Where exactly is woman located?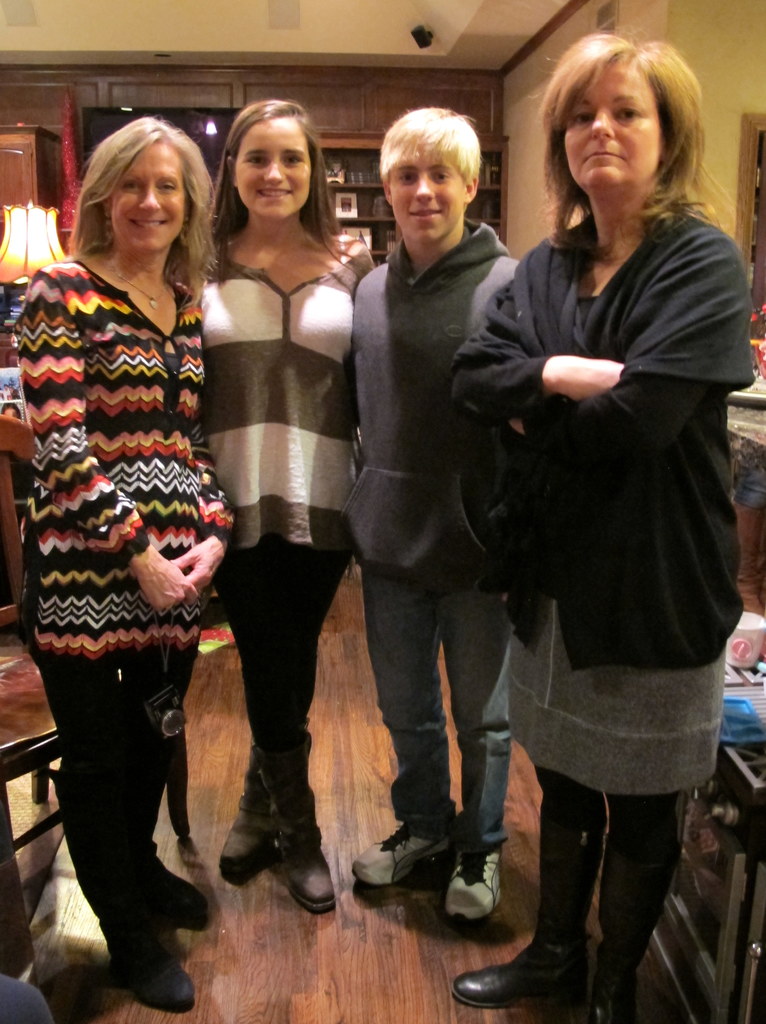
Its bounding box is <region>447, 24, 748, 1023</region>.
